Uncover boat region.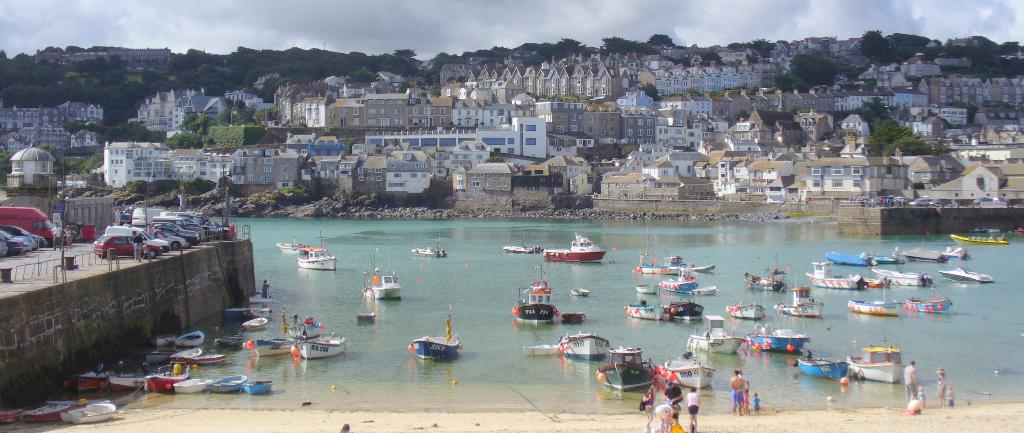
Uncovered: <region>783, 288, 821, 322</region>.
